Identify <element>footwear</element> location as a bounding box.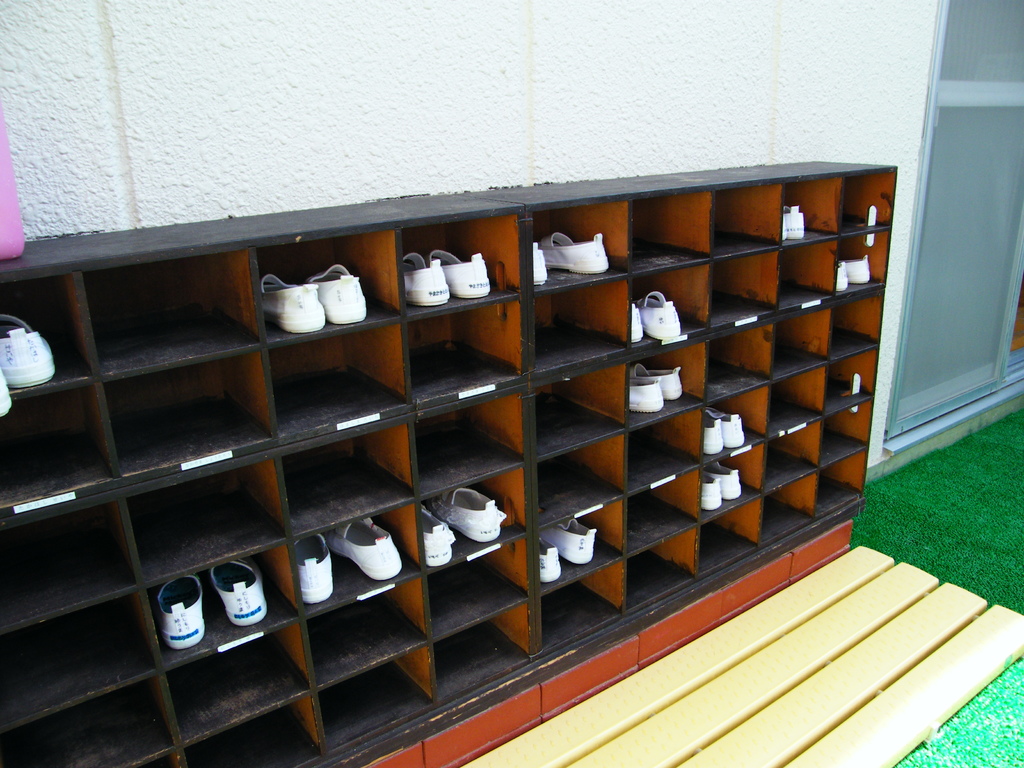
bbox=[702, 458, 744, 500].
